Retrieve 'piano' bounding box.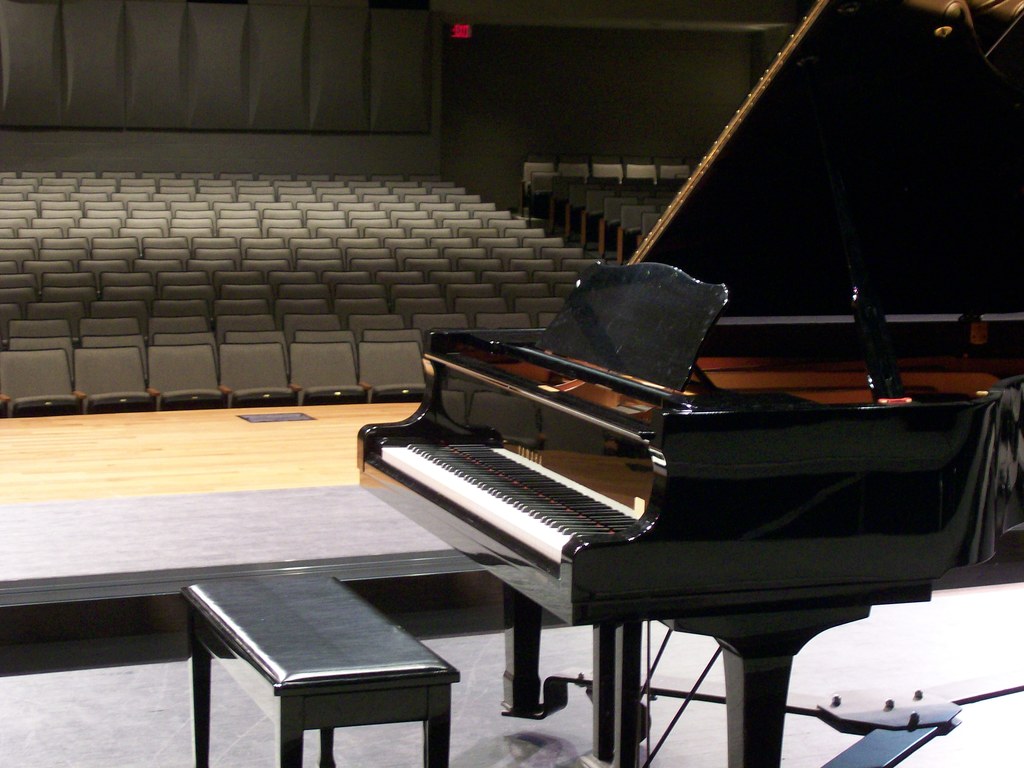
Bounding box: (335,300,982,748).
